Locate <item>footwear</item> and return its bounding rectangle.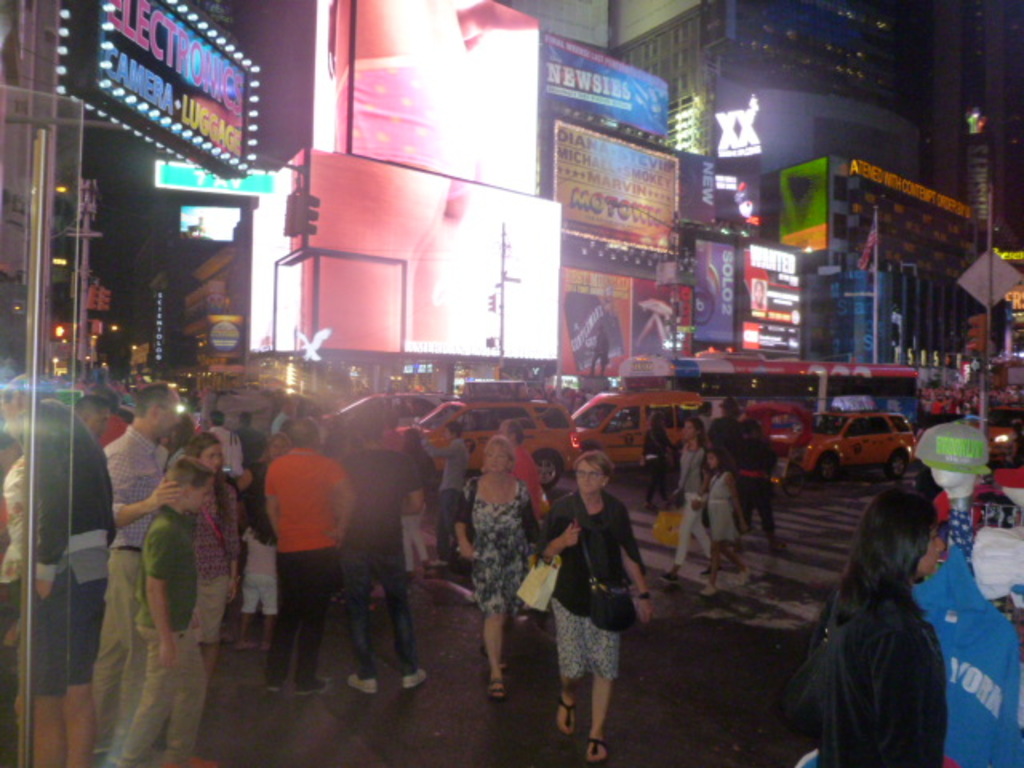
left=661, top=499, right=670, bottom=507.
